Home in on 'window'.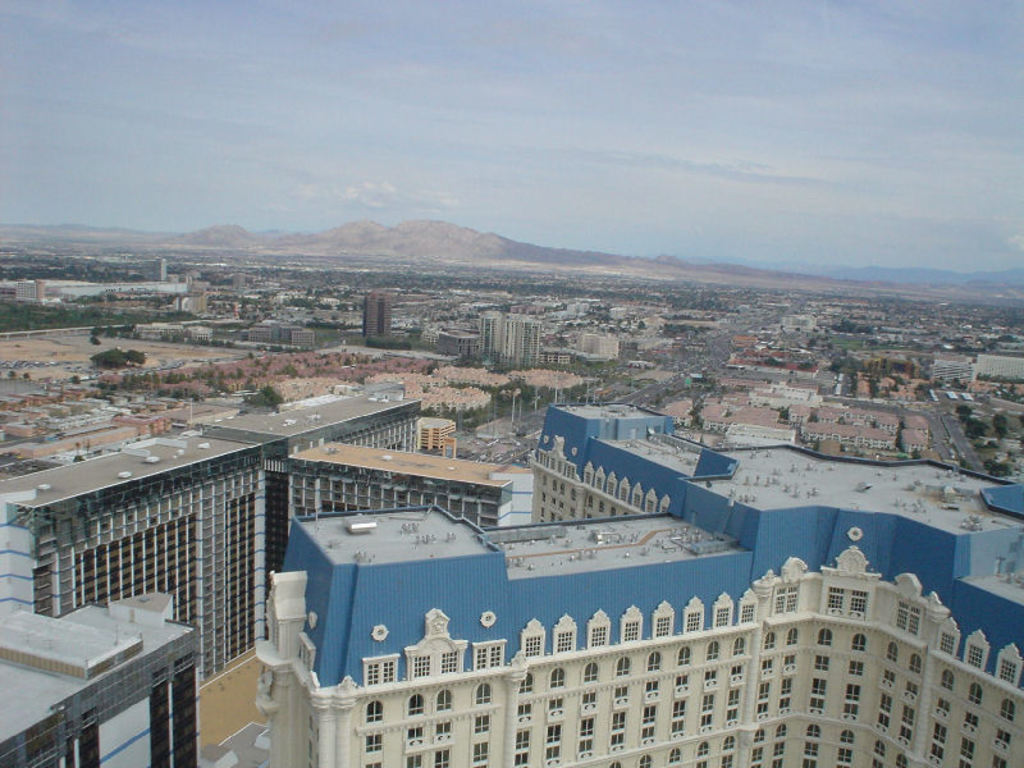
Homed in at 755, 700, 769, 719.
